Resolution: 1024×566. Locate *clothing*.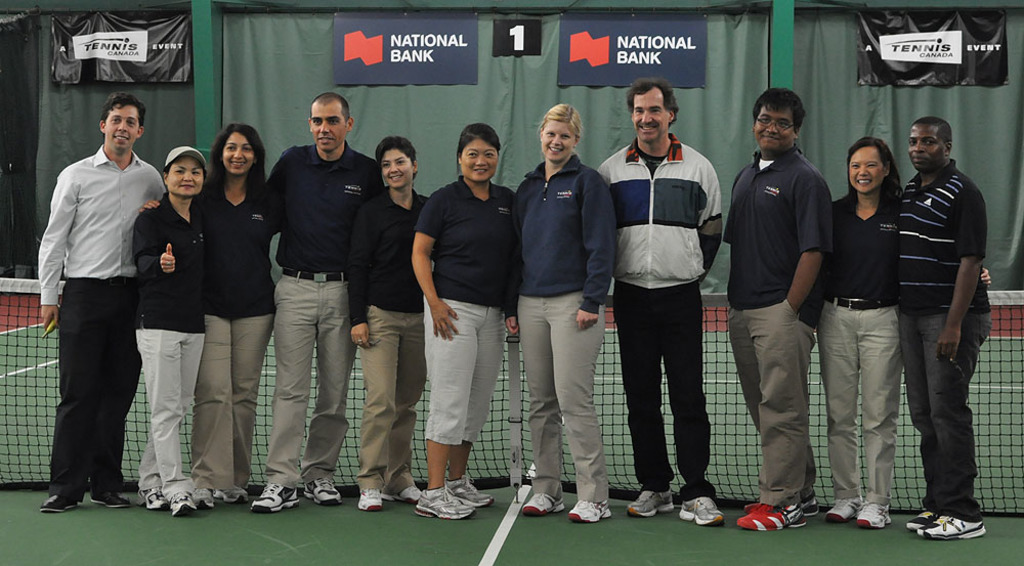
x1=263 y1=140 x2=371 y2=490.
